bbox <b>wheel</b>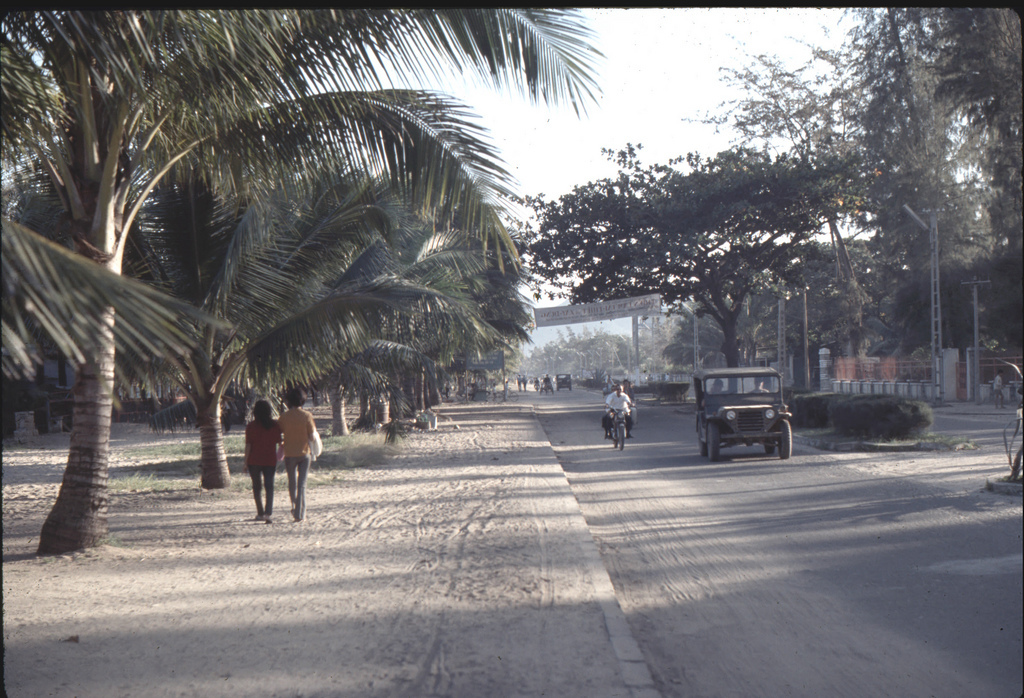
(left=611, top=431, right=618, bottom=450)
